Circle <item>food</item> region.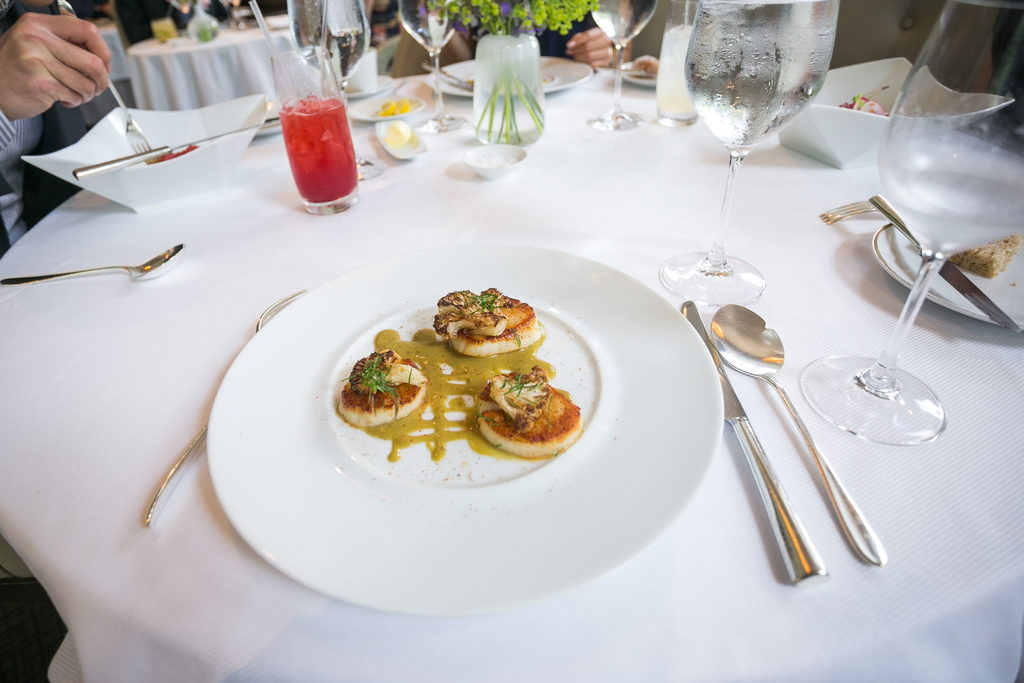
Region: box(340, 344, 431, 423).
